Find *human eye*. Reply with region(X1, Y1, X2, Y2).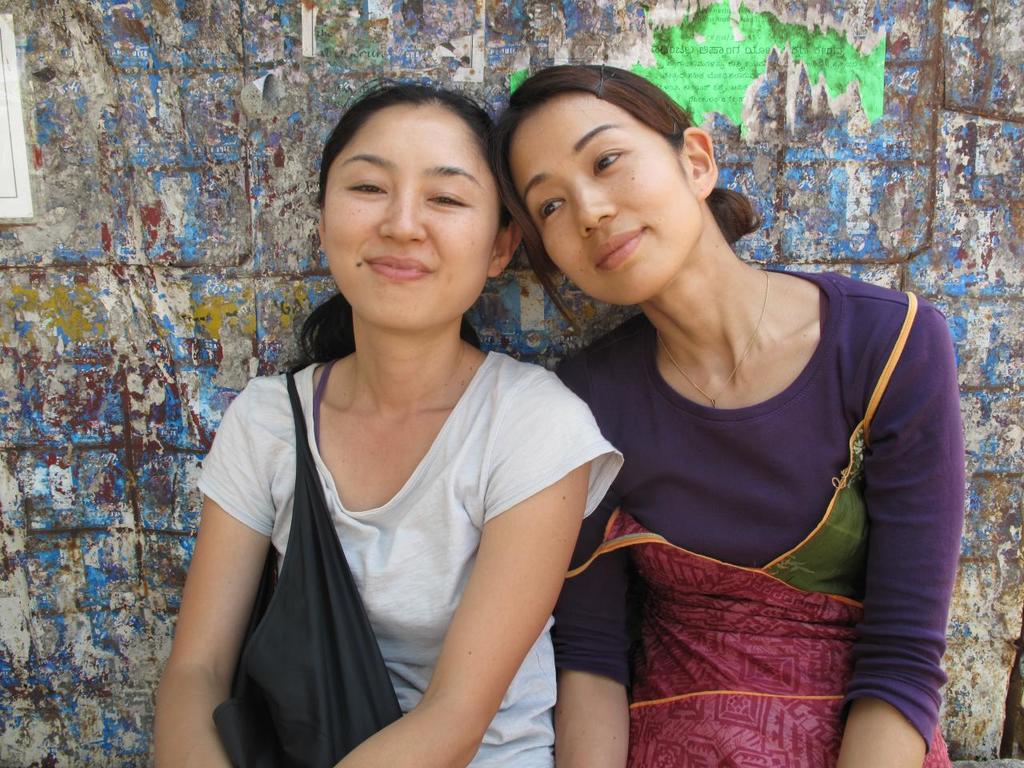
region(423, 186, 471, 214).
